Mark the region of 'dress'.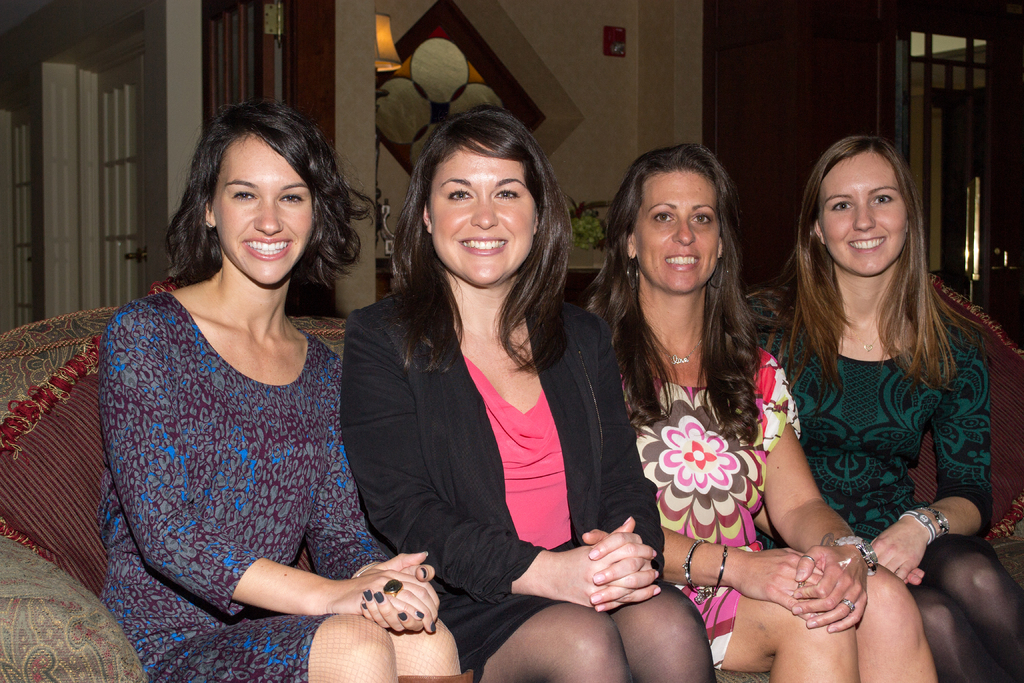
Region: bbox=(615, 342, 800, 672).
